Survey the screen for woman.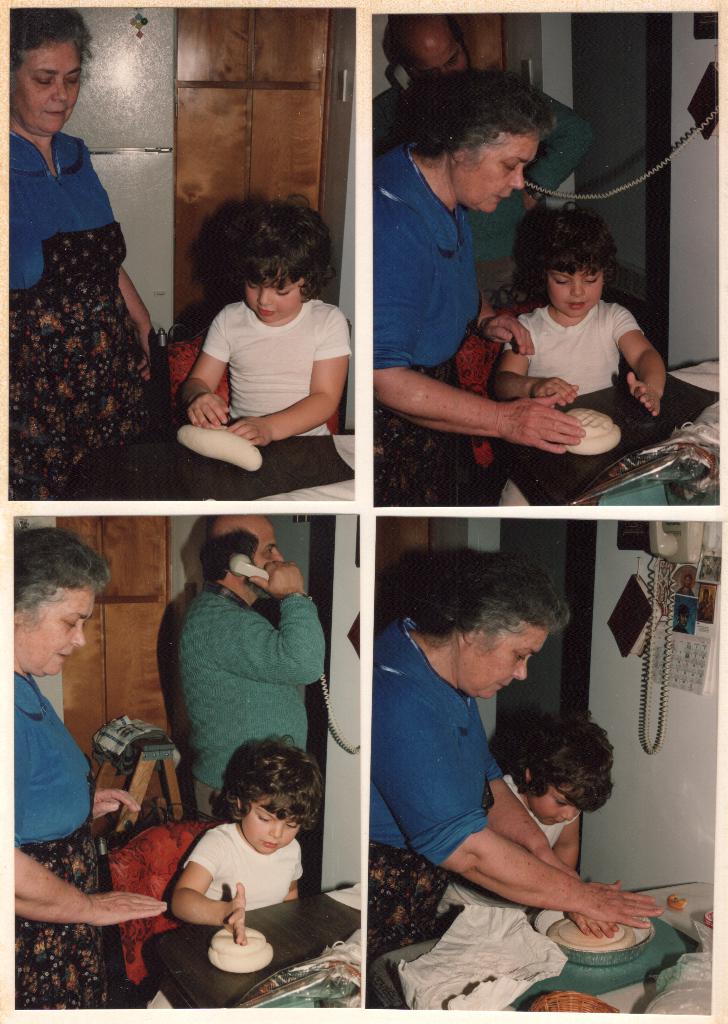
Survey found: x1=371 y1=62 x2=586 y2=506.
